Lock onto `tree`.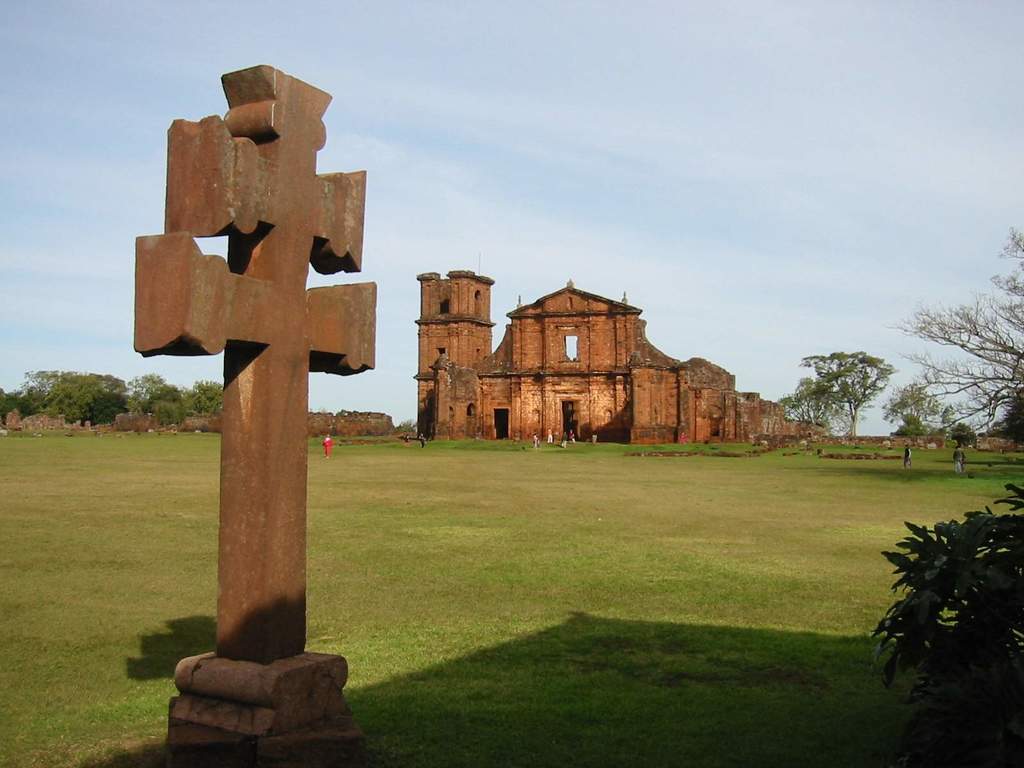
Locked: x1=86 y1=369 x2=128 y2=394.
